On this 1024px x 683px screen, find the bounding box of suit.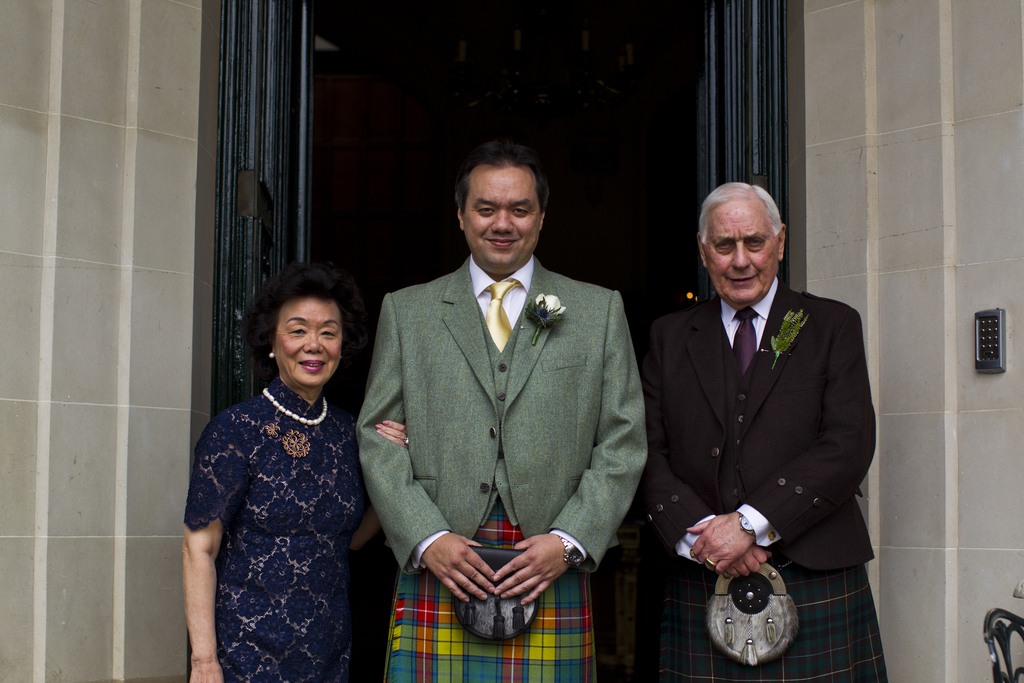
Bounding box: [x1=355, y1=248, x2=649, y2=574].
